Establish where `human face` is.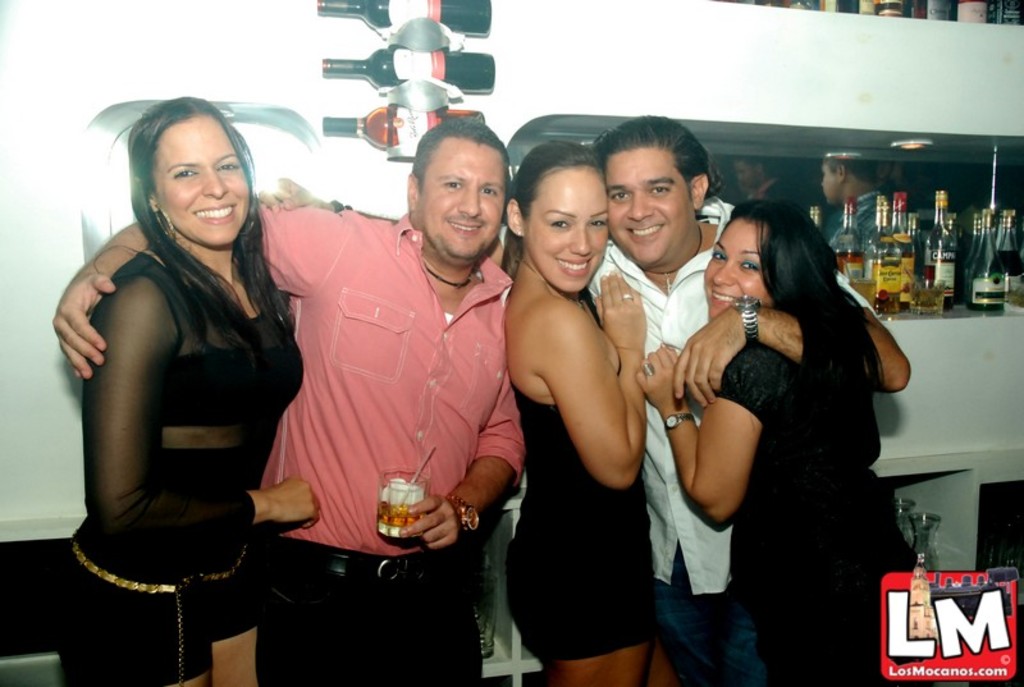
Established at BBox(701, 216, 771, 324).
